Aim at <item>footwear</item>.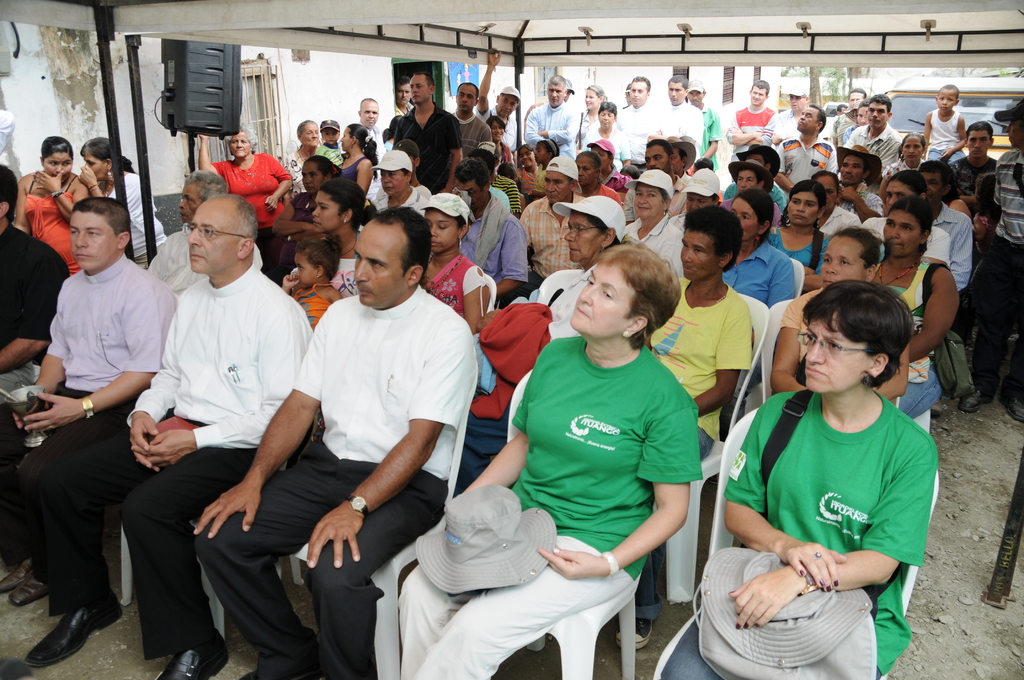
Aimed at bbox=[6, 572, 56, 608].
